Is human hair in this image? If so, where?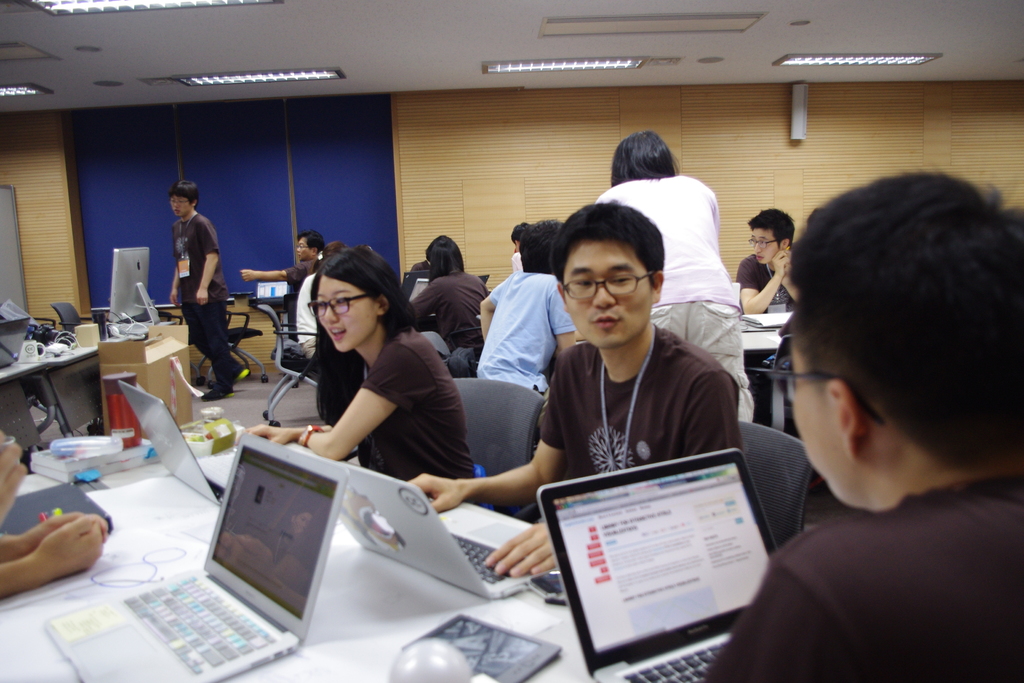
Yes, at box(314, 246, 417, 430).
